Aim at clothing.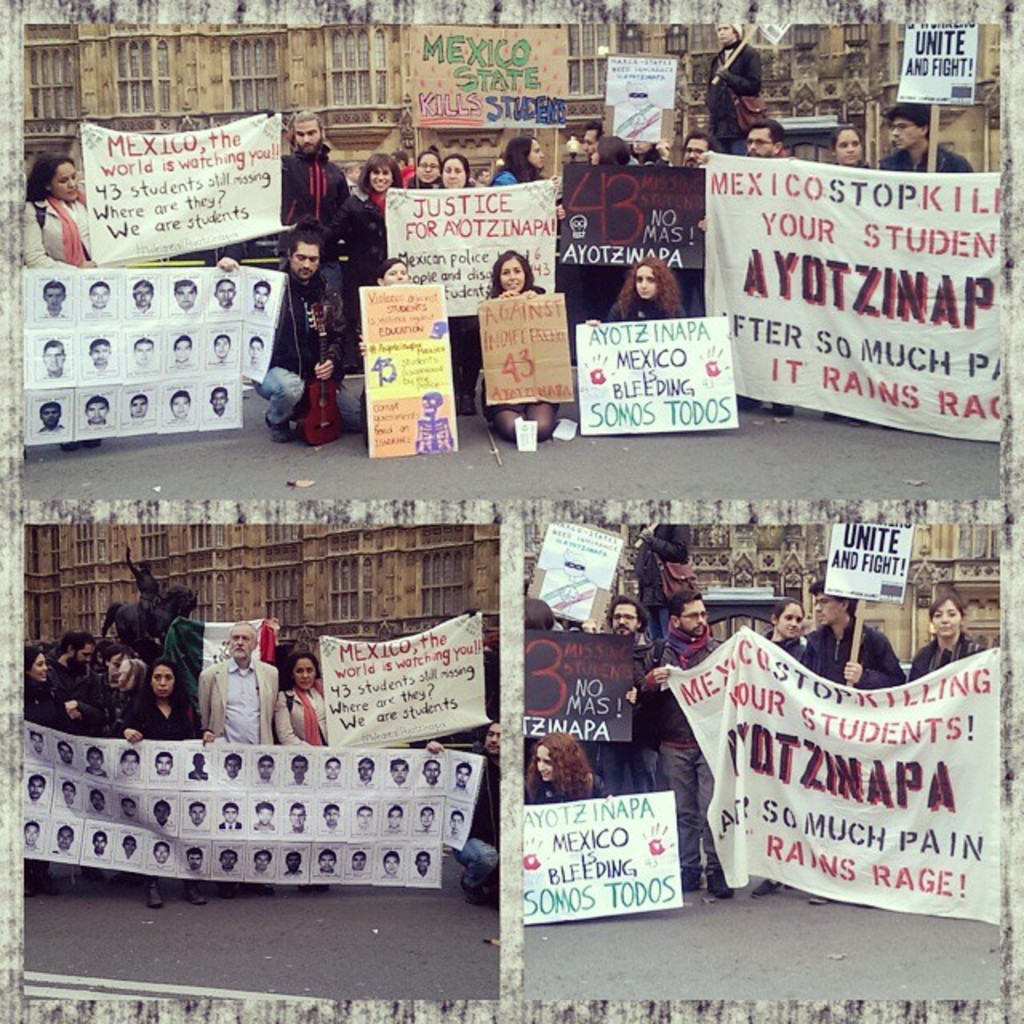
Aimed at 275,680,333,749.
